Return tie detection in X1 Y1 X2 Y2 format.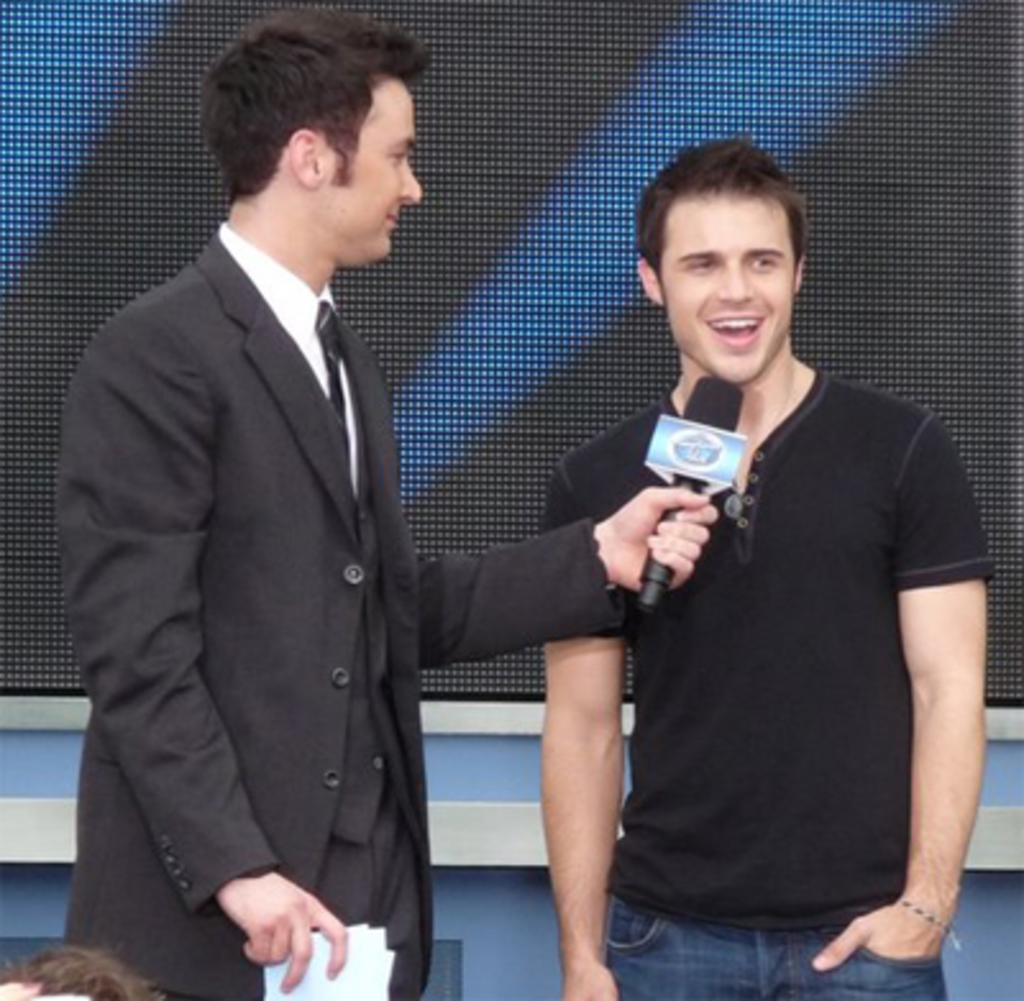
323 305 348 468.
